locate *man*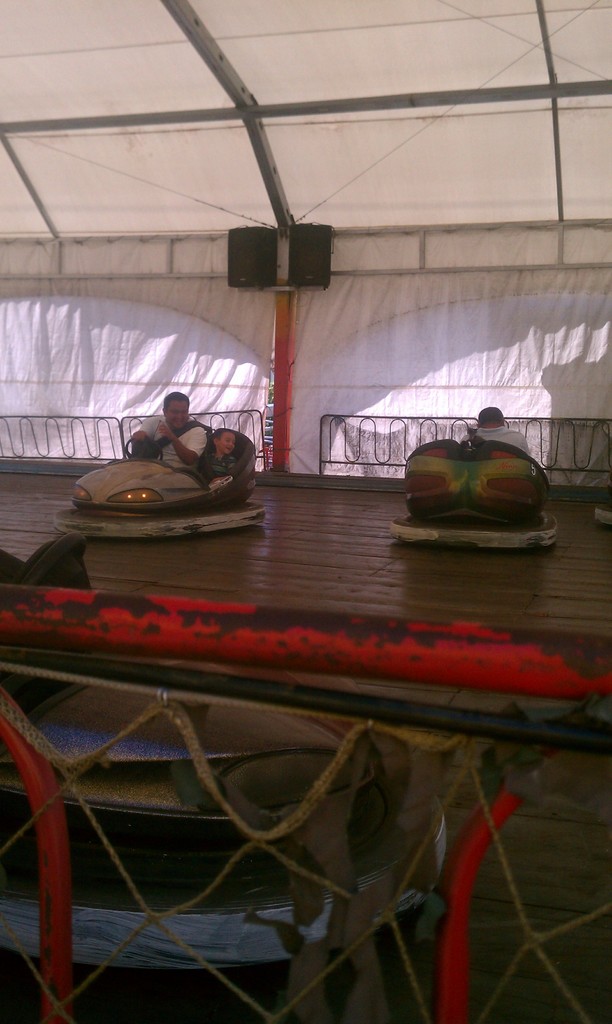
x1=464 y1=400 x2=536 y2=463
